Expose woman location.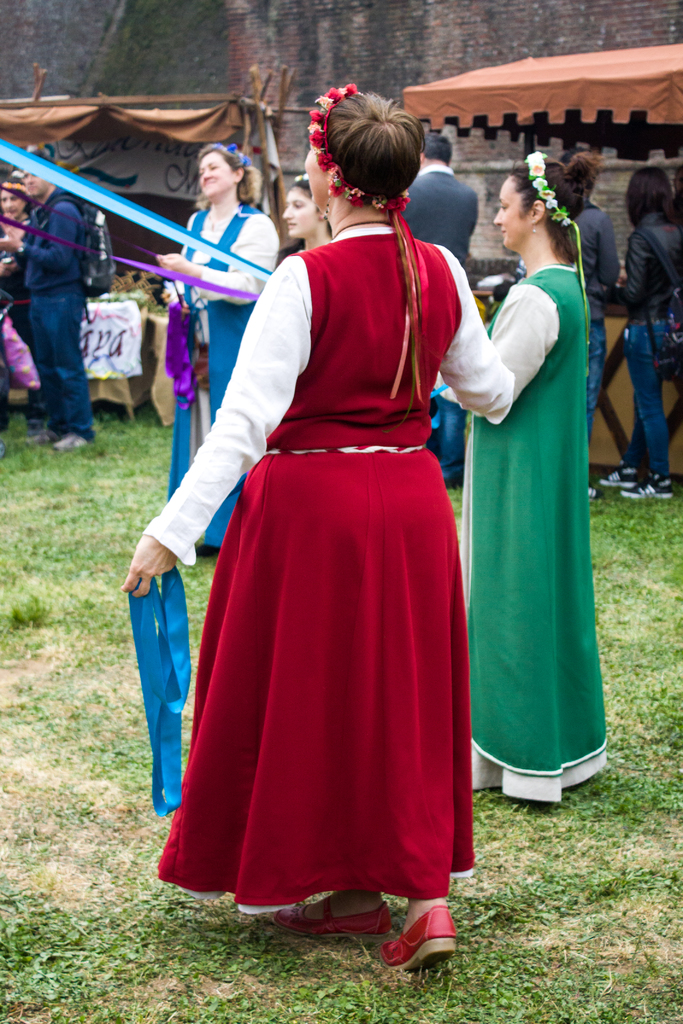
Exposed at box=[0, 167, 48, 428].
